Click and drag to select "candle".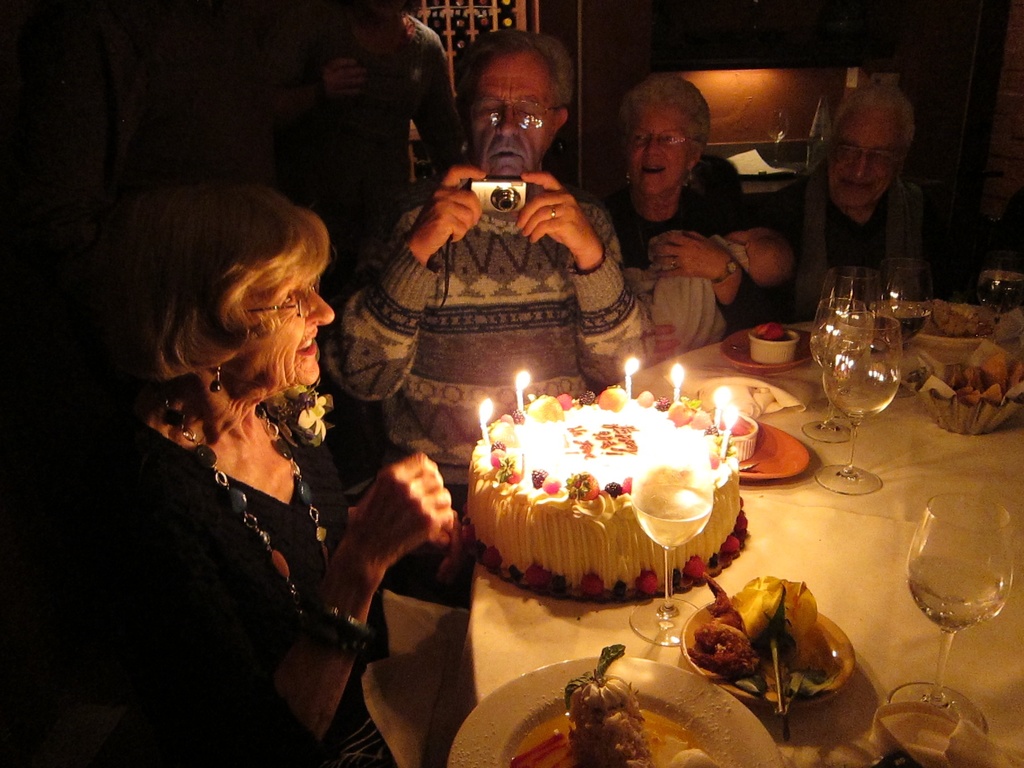
Selection: [left=715, top=386, right=731, bottom=423].
